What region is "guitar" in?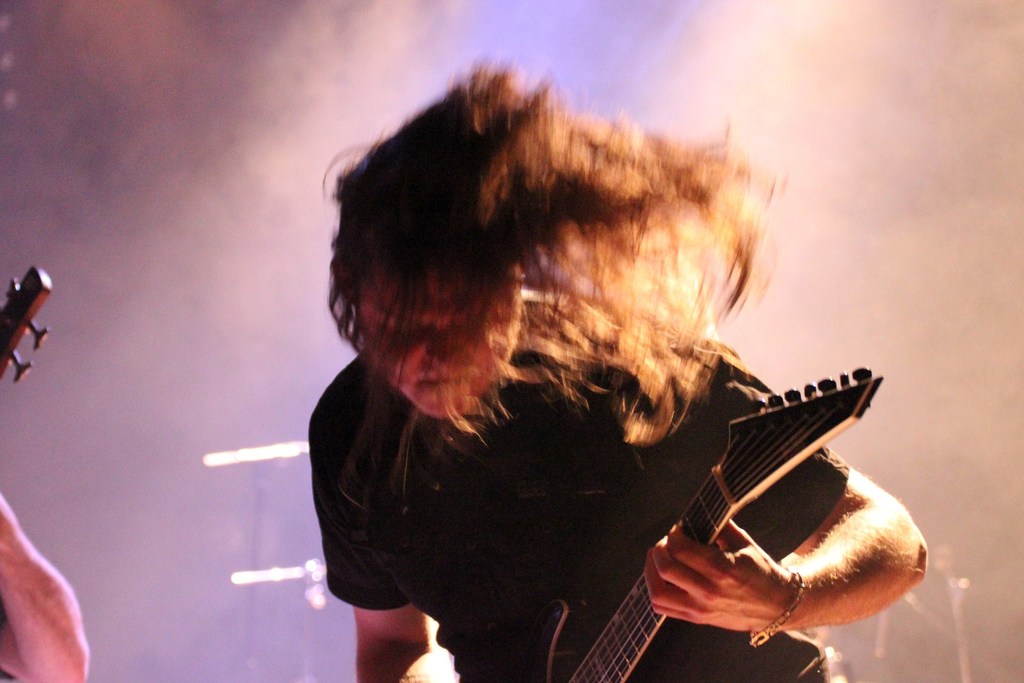
0/251/77/412.
